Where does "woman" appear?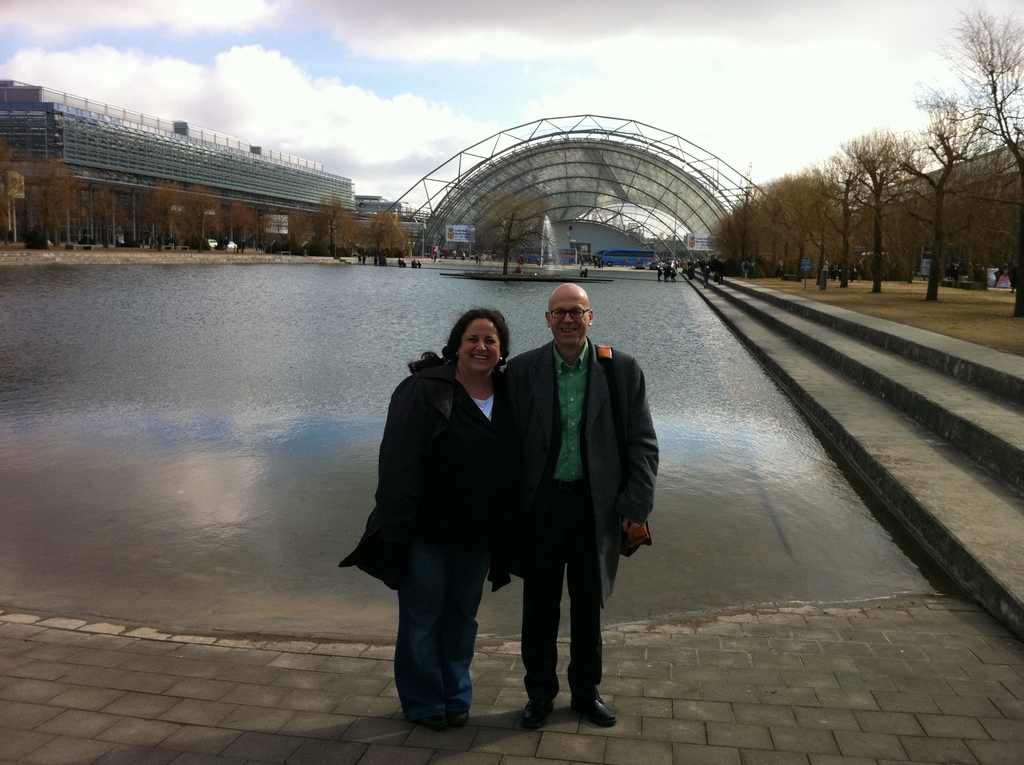
Appears at x1=371, y1=286, x2=552, y2=741.
